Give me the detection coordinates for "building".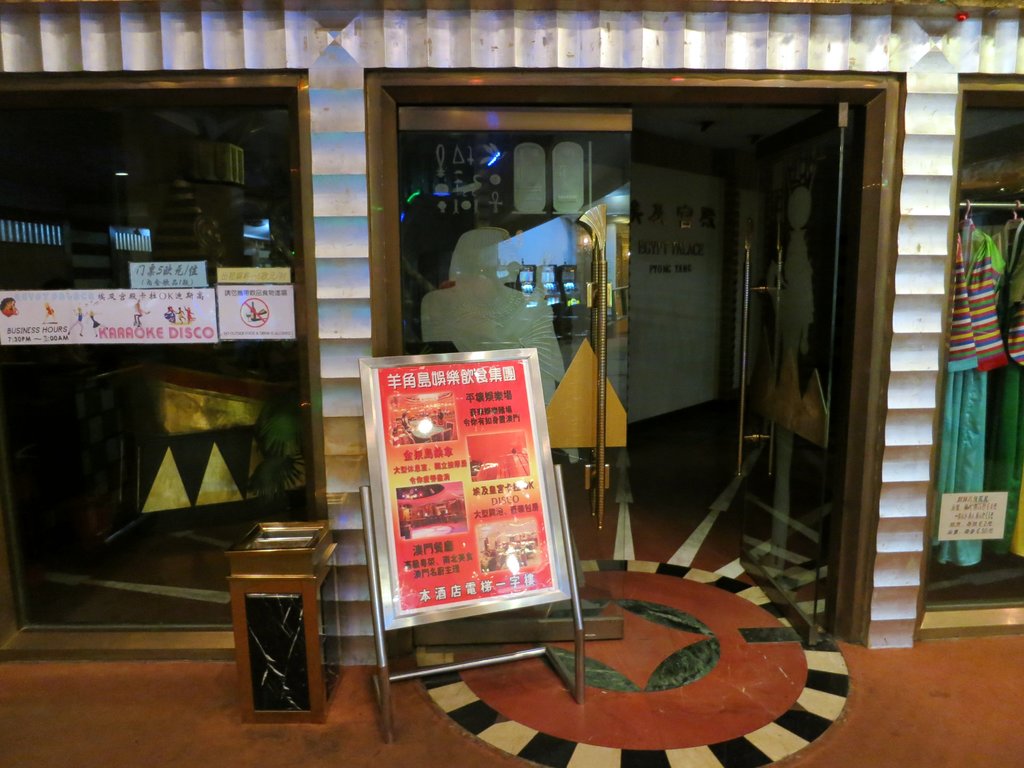
0,0,1023,767.
